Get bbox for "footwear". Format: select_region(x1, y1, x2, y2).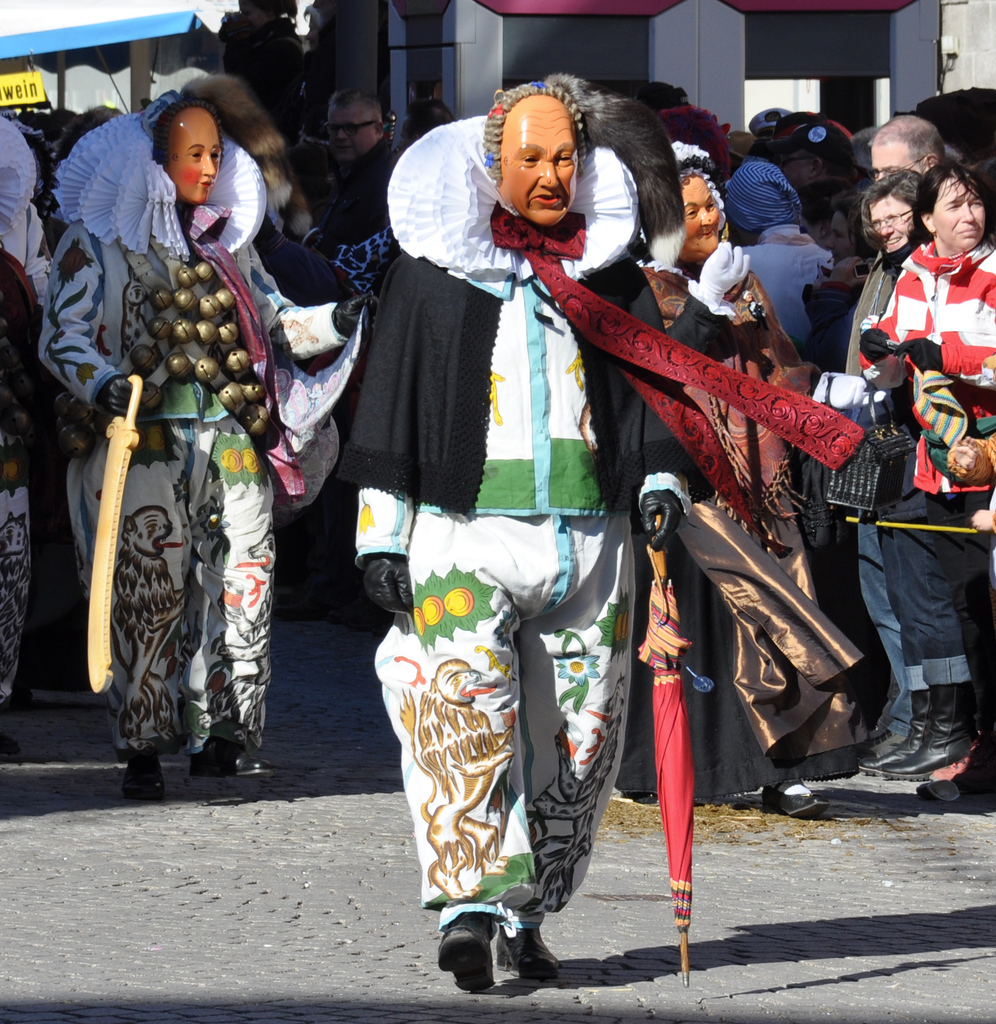
select_region(183, 733, 281, 777).
